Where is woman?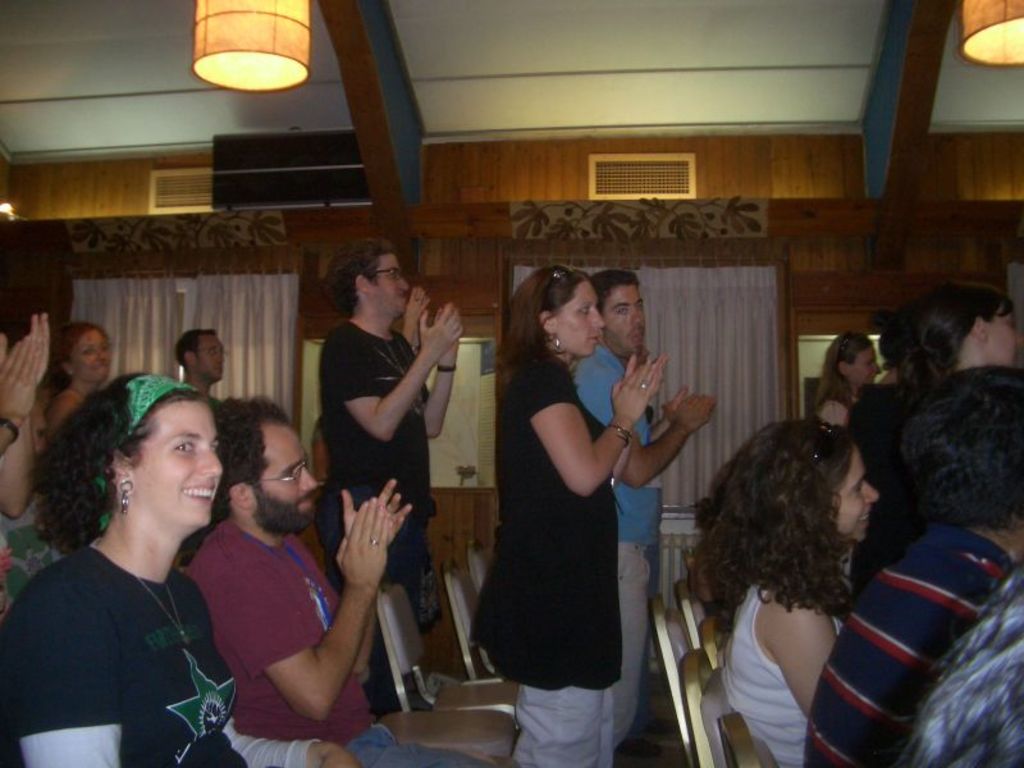
x1=9, y1=360, x2=266, y2=767.
